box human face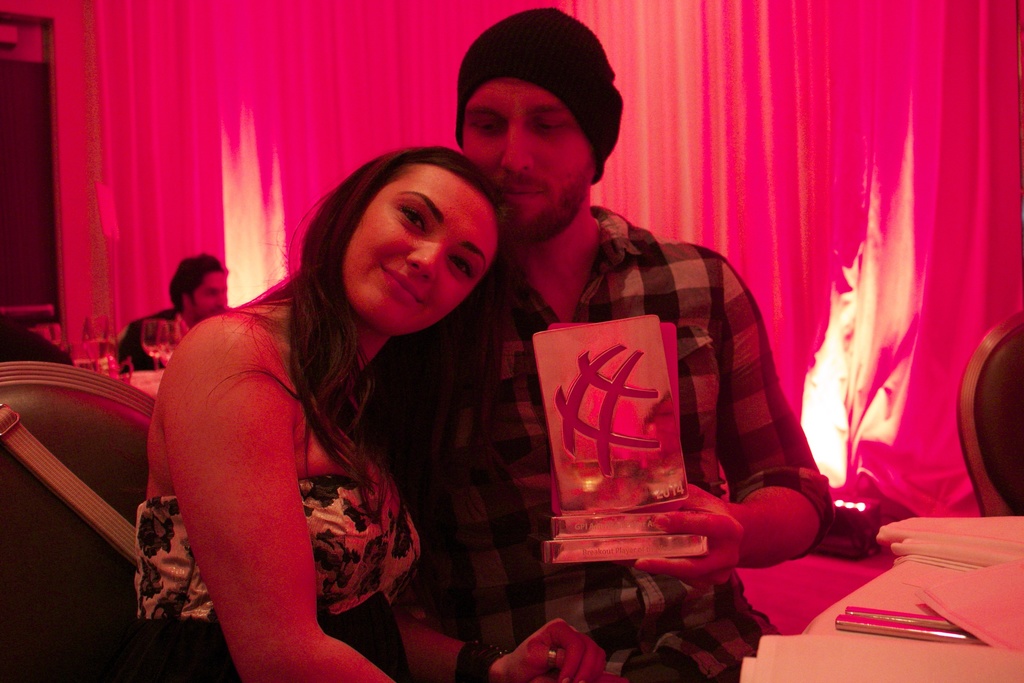
x1=461 y1=76 x2=593 y2=239
